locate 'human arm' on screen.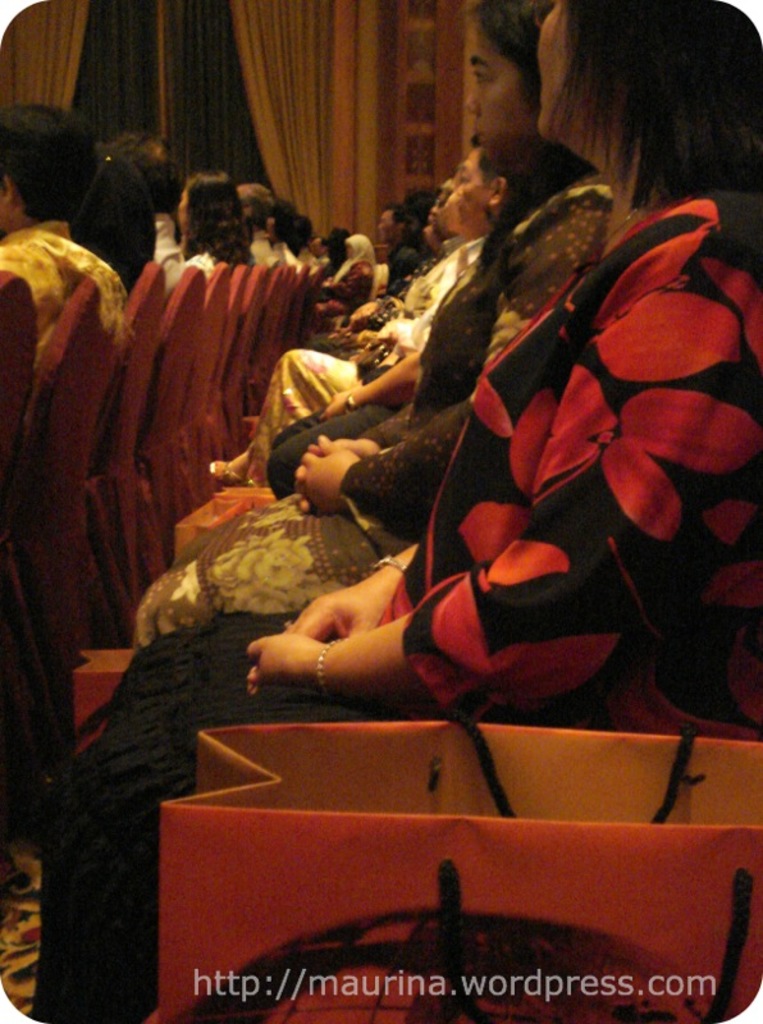
On screen at <region>328, 328, 439, 404</region>.
